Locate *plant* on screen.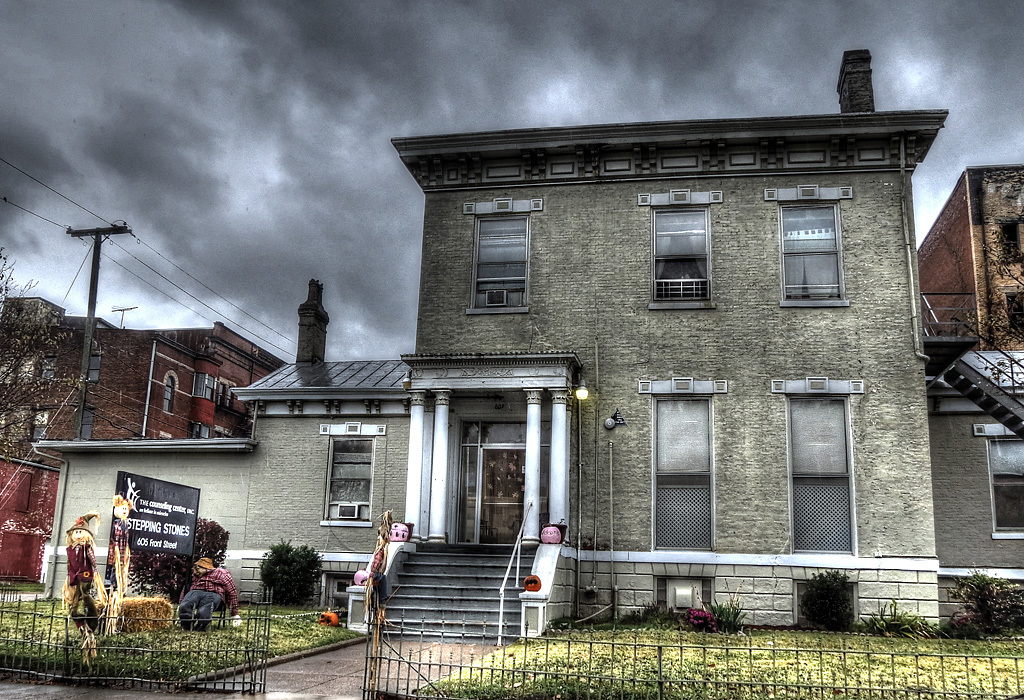
On screen at <bbox>883, 609, 966, 636</bbox>.
